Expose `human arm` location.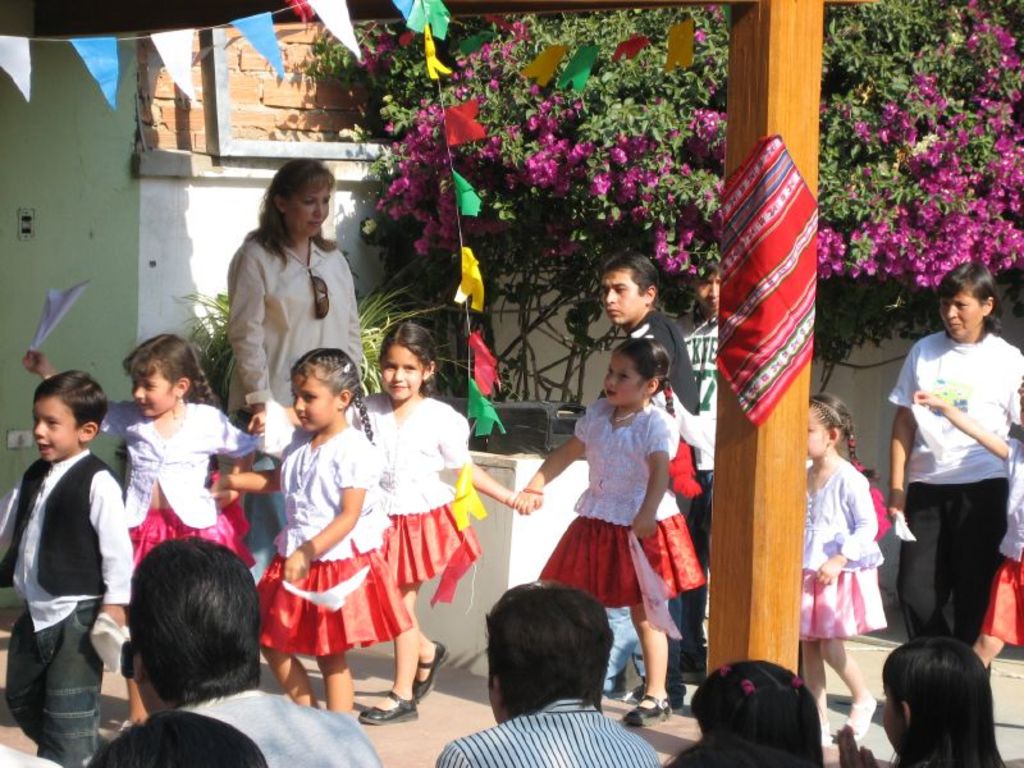
Exposed at select_region(24, 343, 136, 448).
